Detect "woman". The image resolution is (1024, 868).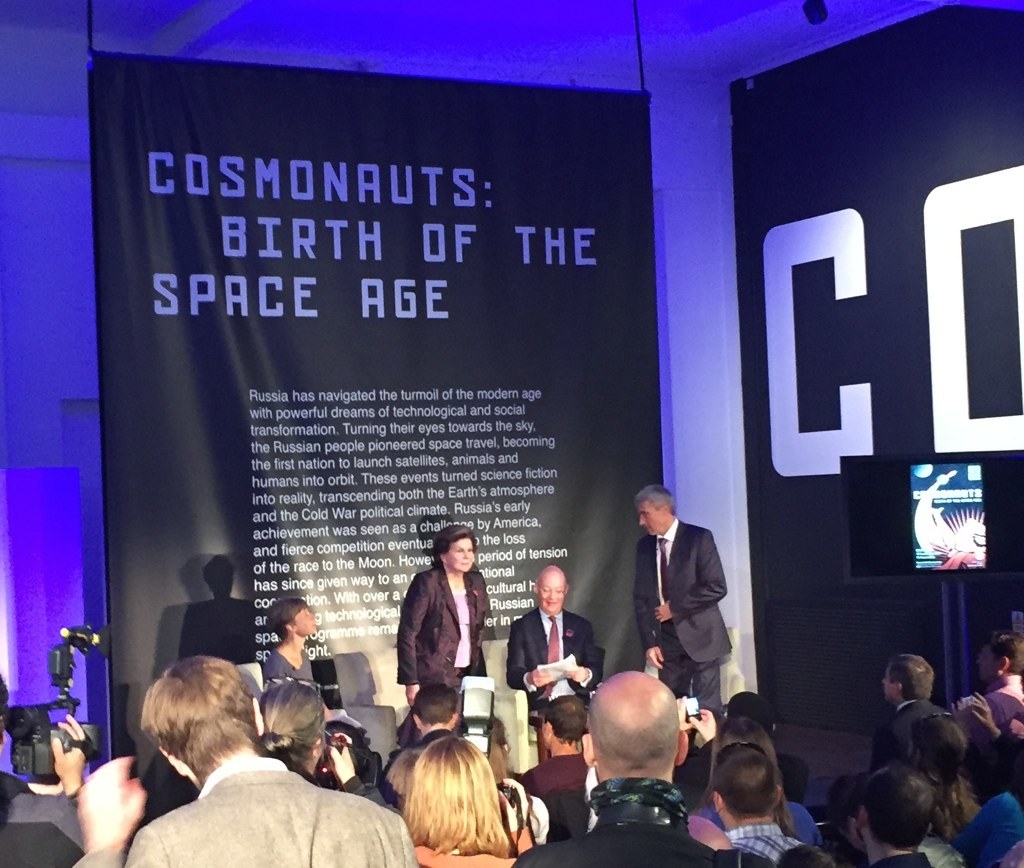
Rect(261, 682, 382, 805).
